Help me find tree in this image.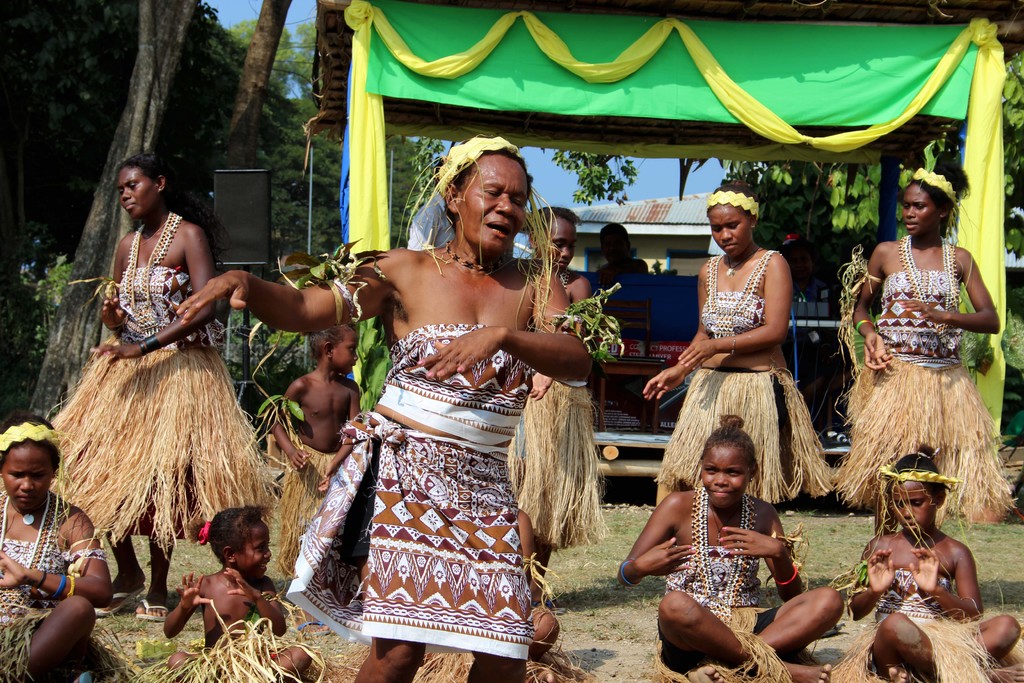
Found it: left=225, top=0, right=290, bottom=174.
